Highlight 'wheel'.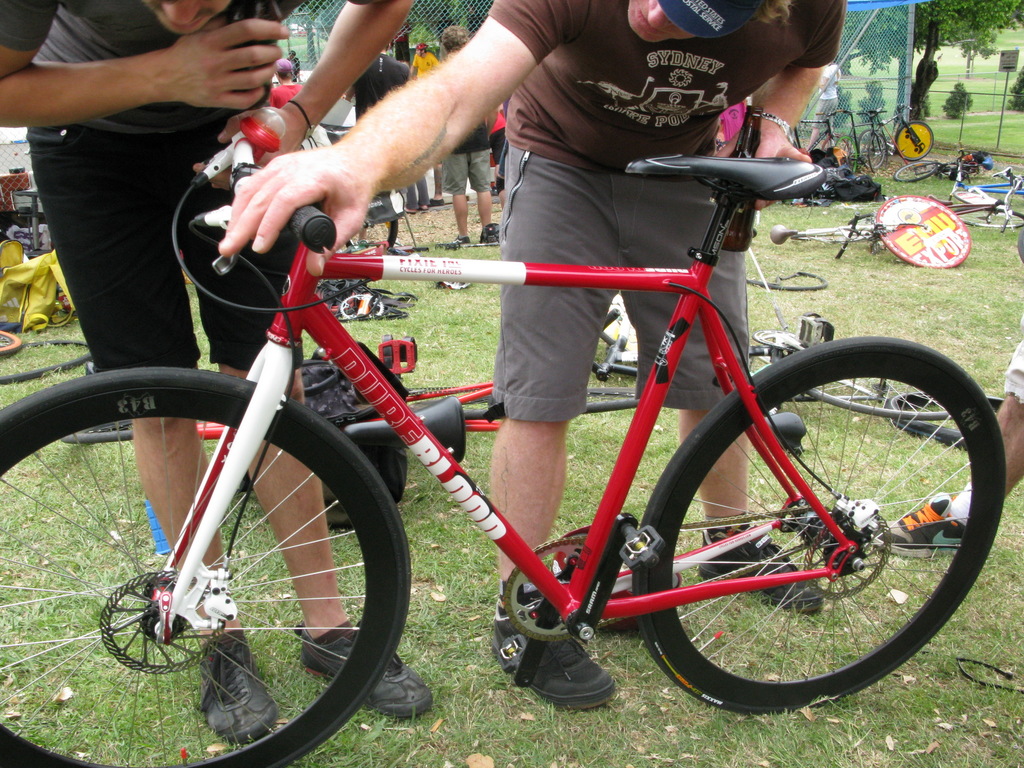
Highlighted region: (790, 234, 840, 243).
